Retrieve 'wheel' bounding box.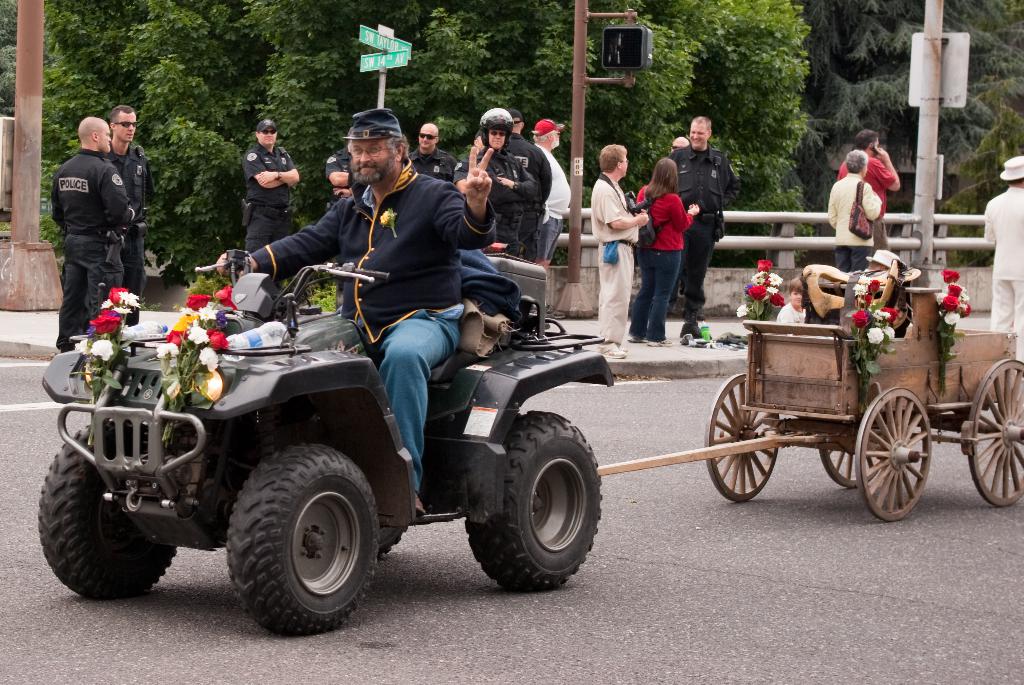
Bounding box: (958, 358, 1023, 508).
